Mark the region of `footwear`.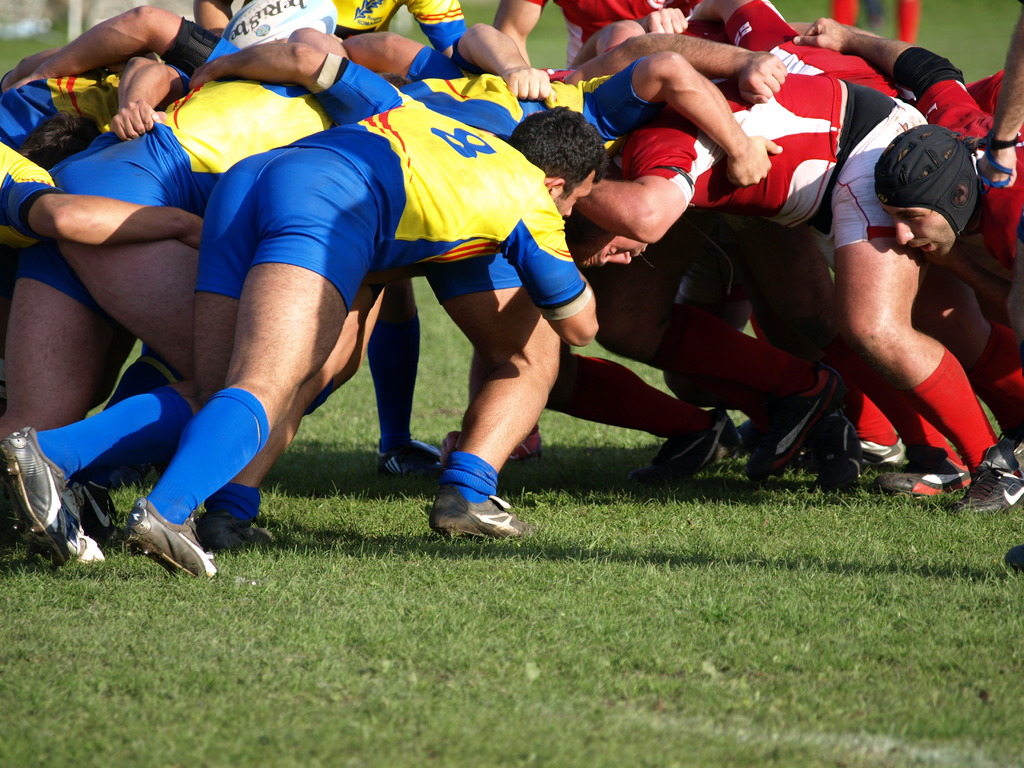
Region: bbox=(947, 444, 1023, 515).
